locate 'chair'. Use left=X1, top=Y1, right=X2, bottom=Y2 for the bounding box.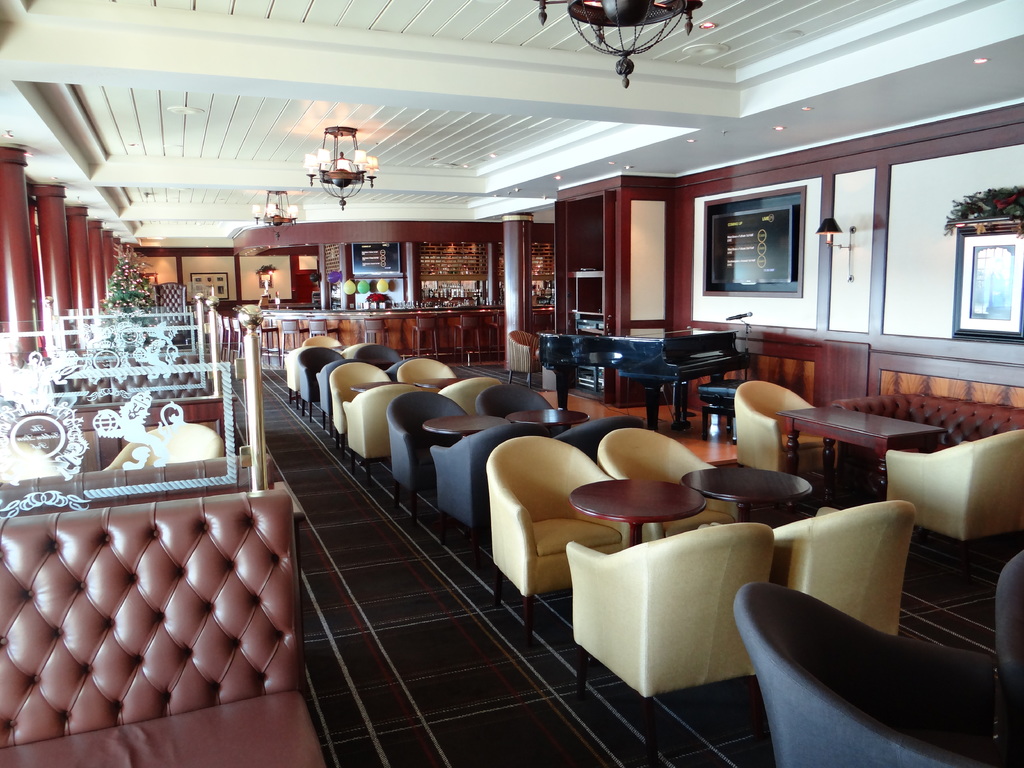
left=342, top=382, right=429, bottom=483.
